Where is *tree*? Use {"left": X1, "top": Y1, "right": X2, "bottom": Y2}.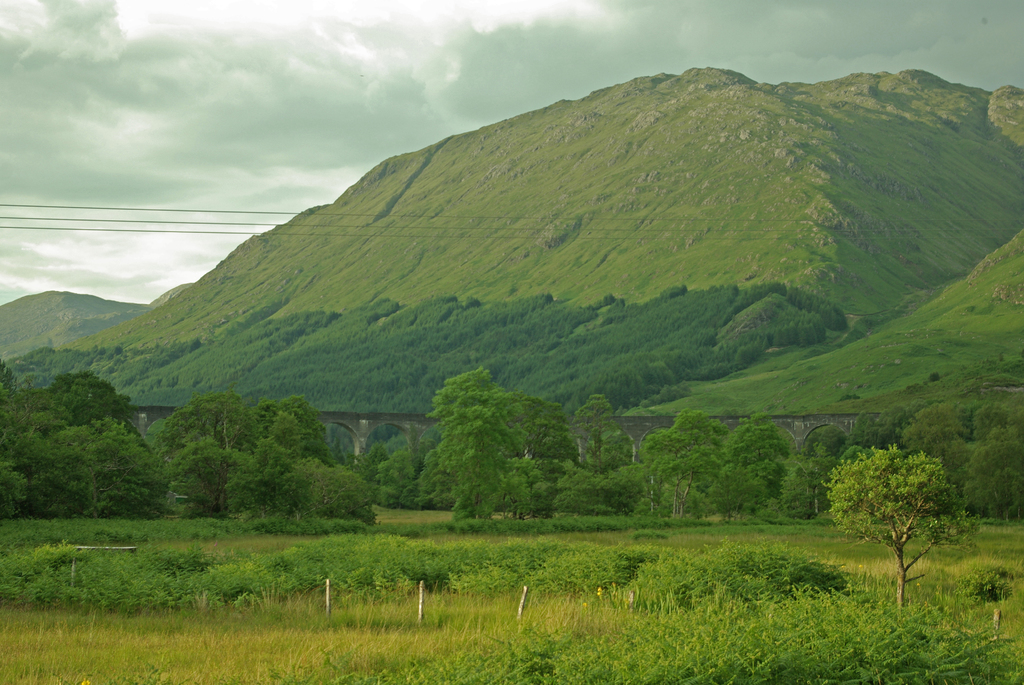
{"left": 705, "top": 459, "right": 765, "bottom": 524}.
